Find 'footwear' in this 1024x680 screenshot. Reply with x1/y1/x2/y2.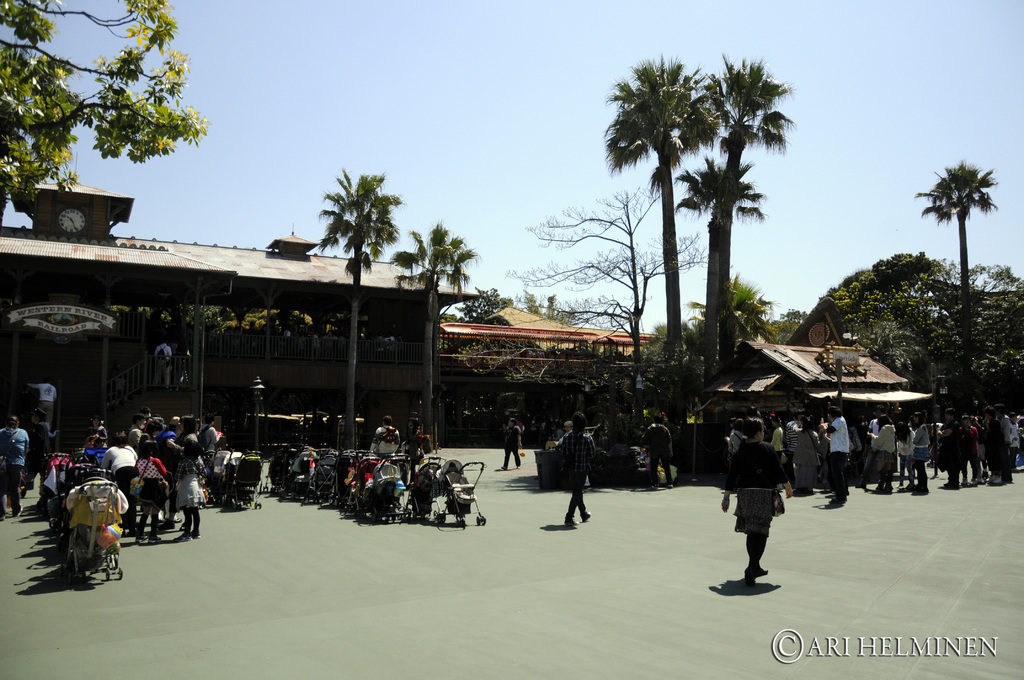
135/535/150/543.
